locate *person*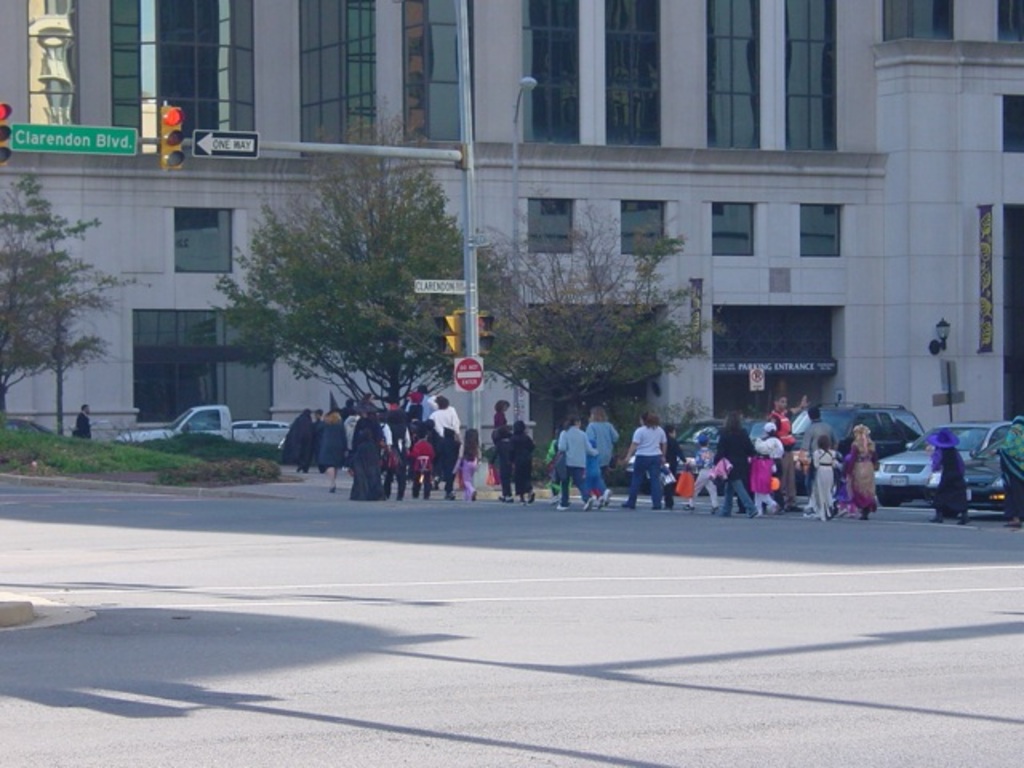
<bbox>550, 416, 597, 507</bbox>
